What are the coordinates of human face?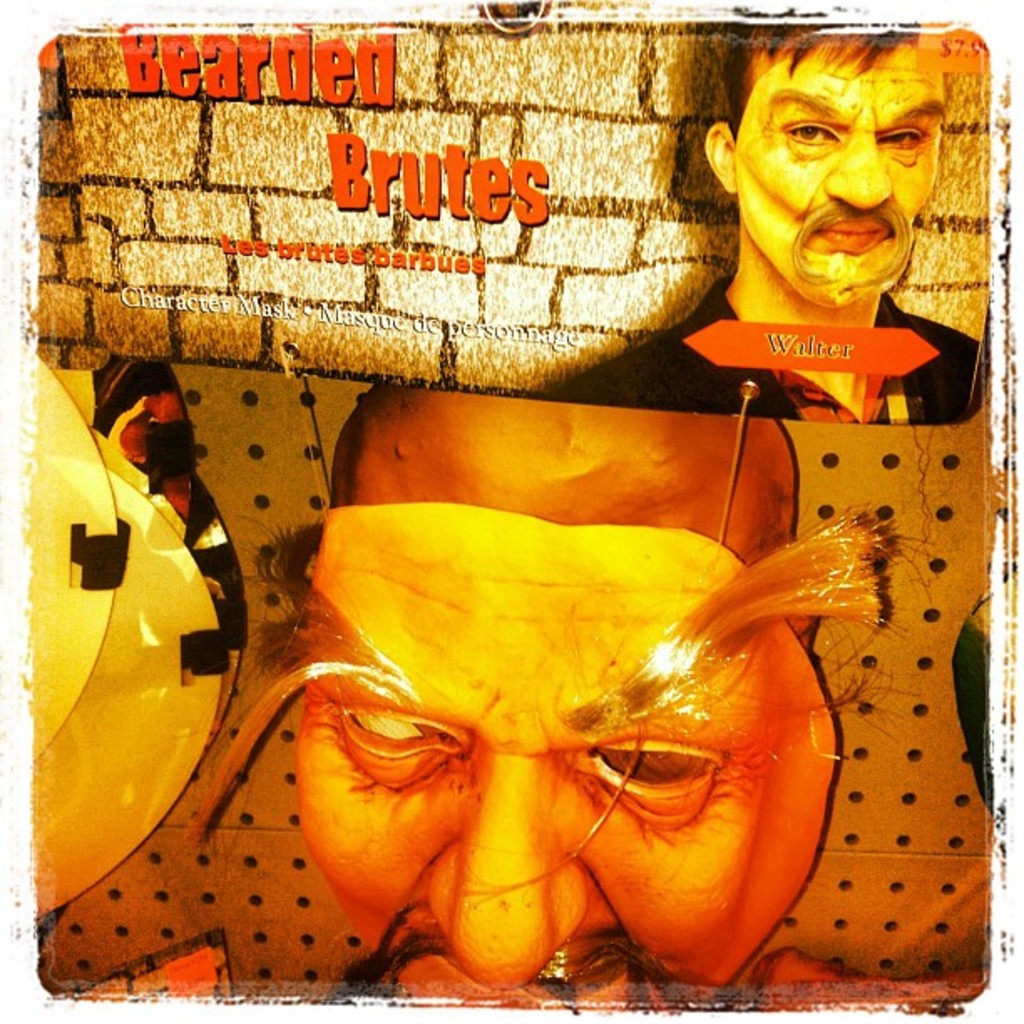
<bbox>184, 505, 905, 1019</bbox>.
